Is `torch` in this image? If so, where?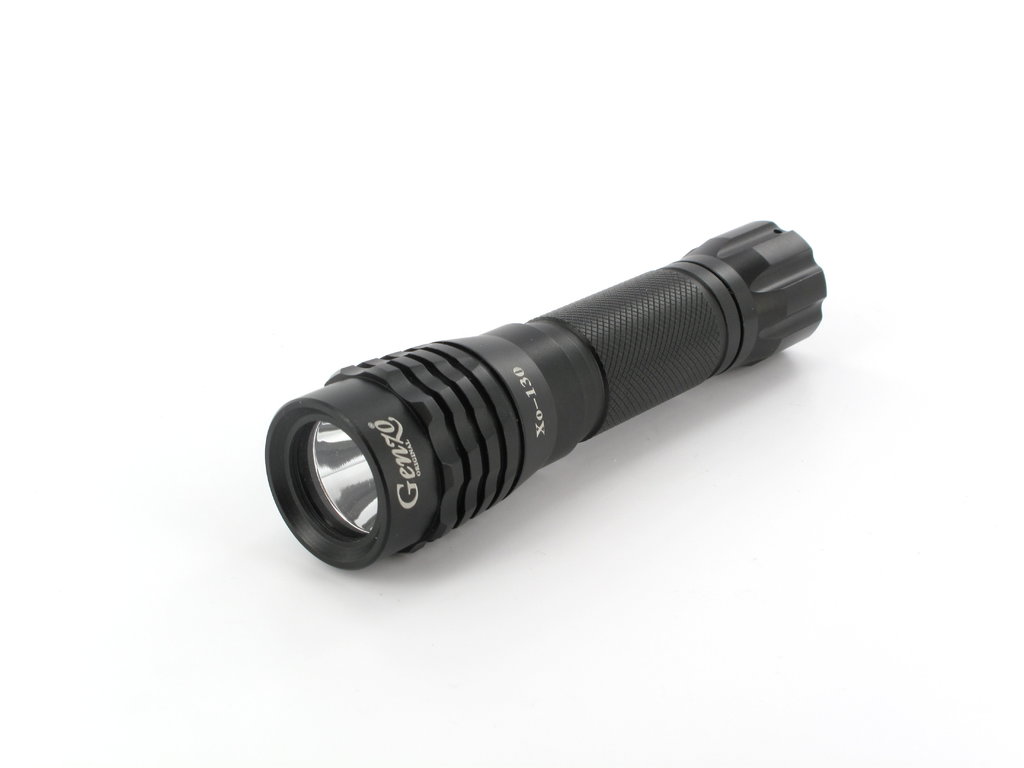
Yes, at x1=264, y1=219, x2=826, y2=572.
